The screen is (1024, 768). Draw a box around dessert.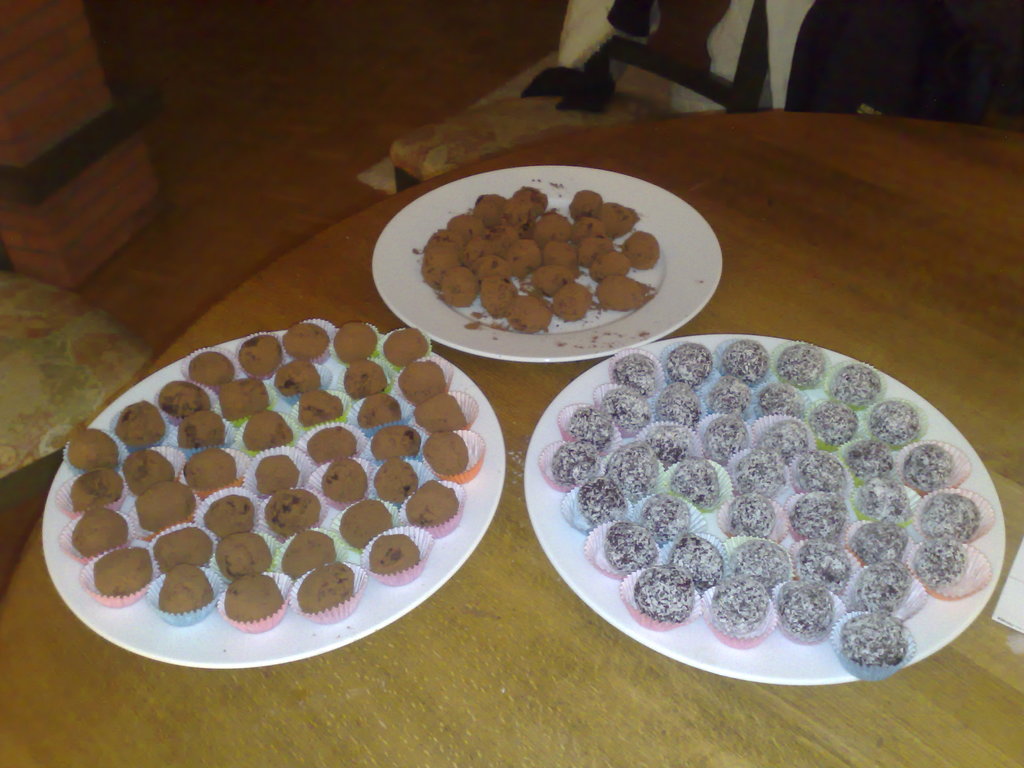
box=[122, 403, 166, 441].
